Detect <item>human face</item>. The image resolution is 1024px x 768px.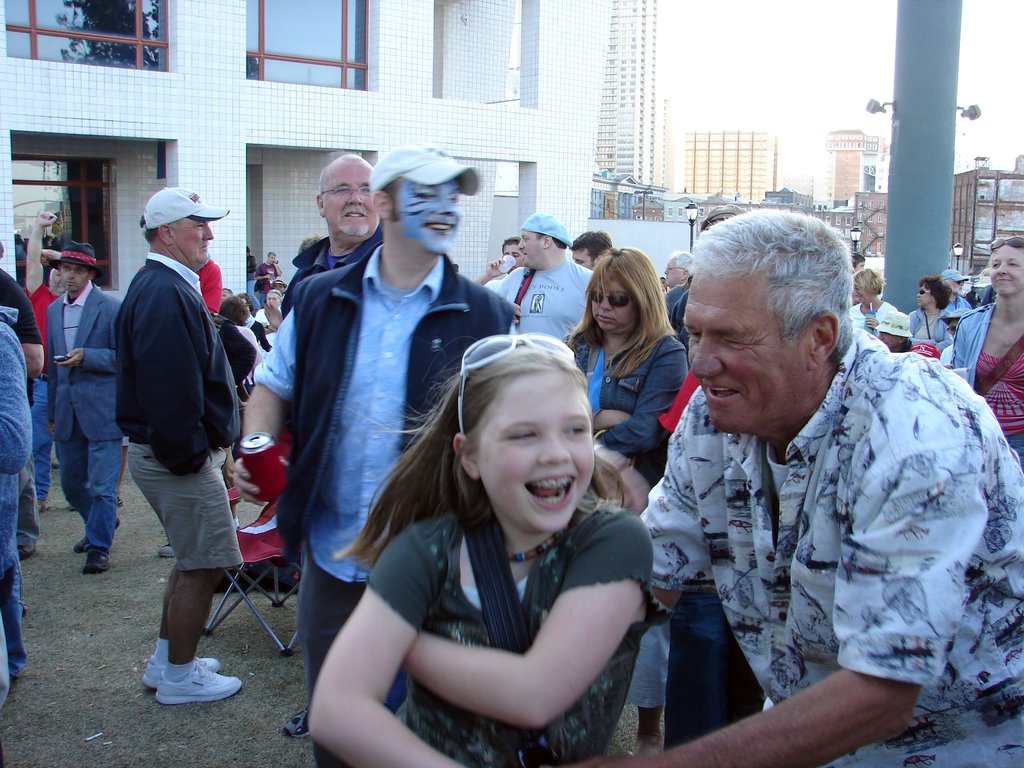
bbox(402, 179, 457, 254).
